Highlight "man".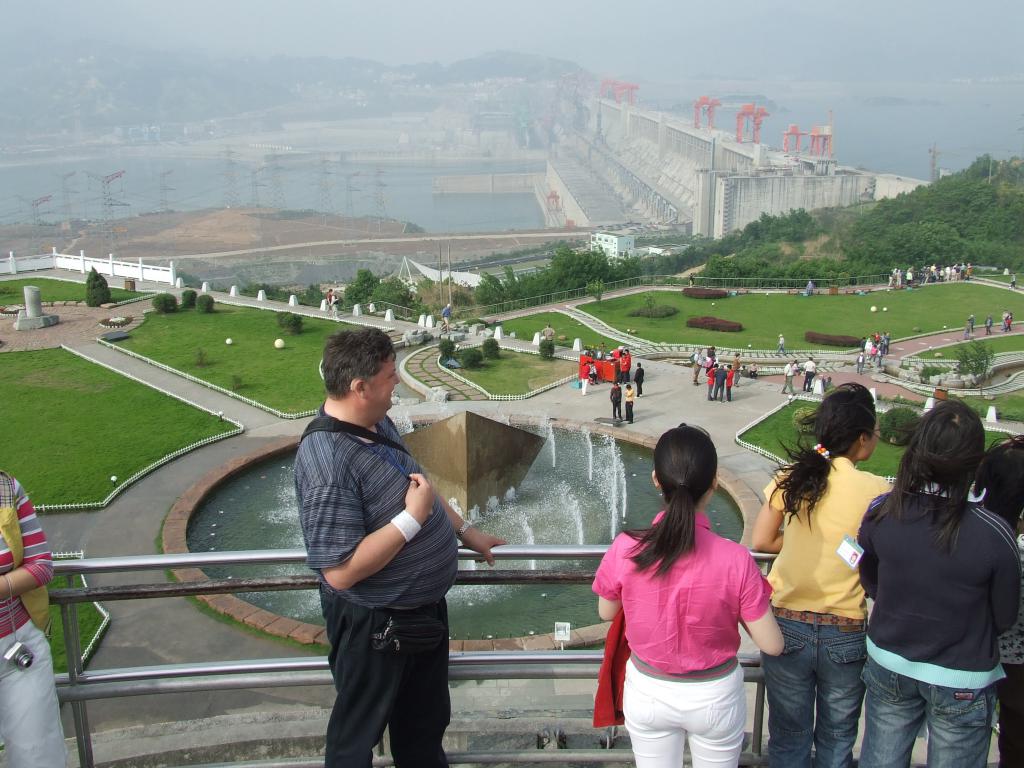
Highlighted region: x1=805, y1=358, x2=814, y2=391.
